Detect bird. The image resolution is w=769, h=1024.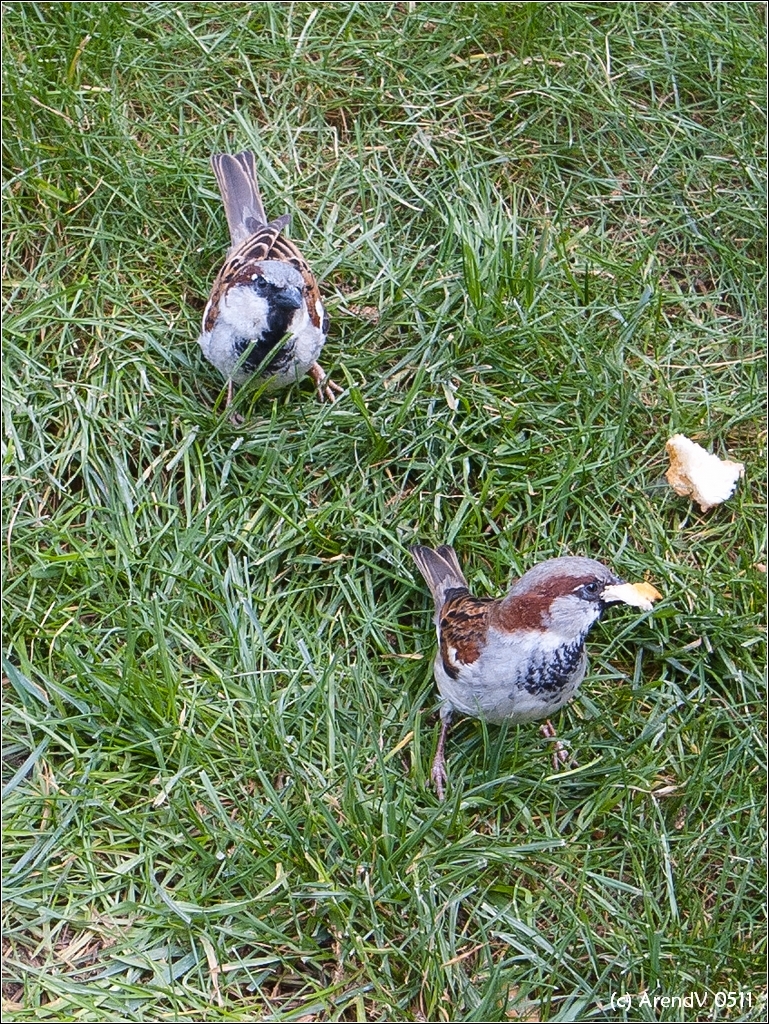
pyautogui.locateOnScreen(409, 536, 673, 757).
